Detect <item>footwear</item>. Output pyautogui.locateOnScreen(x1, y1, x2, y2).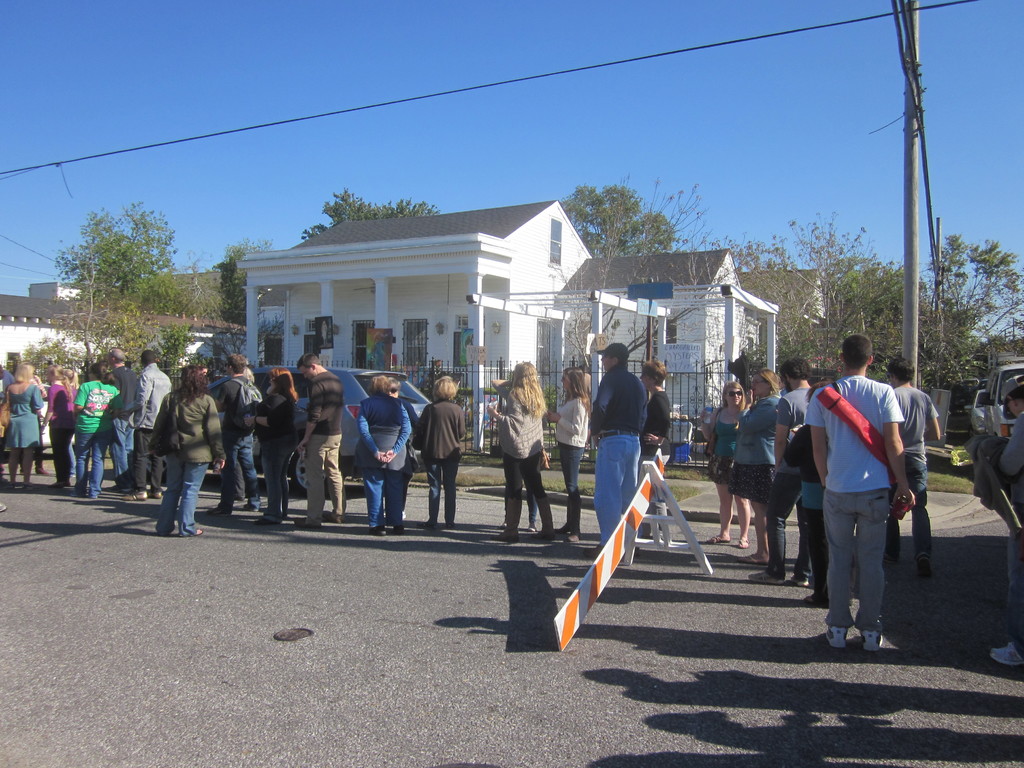
pyautogui.locateOnScreen(789, 566, 817, 577).
